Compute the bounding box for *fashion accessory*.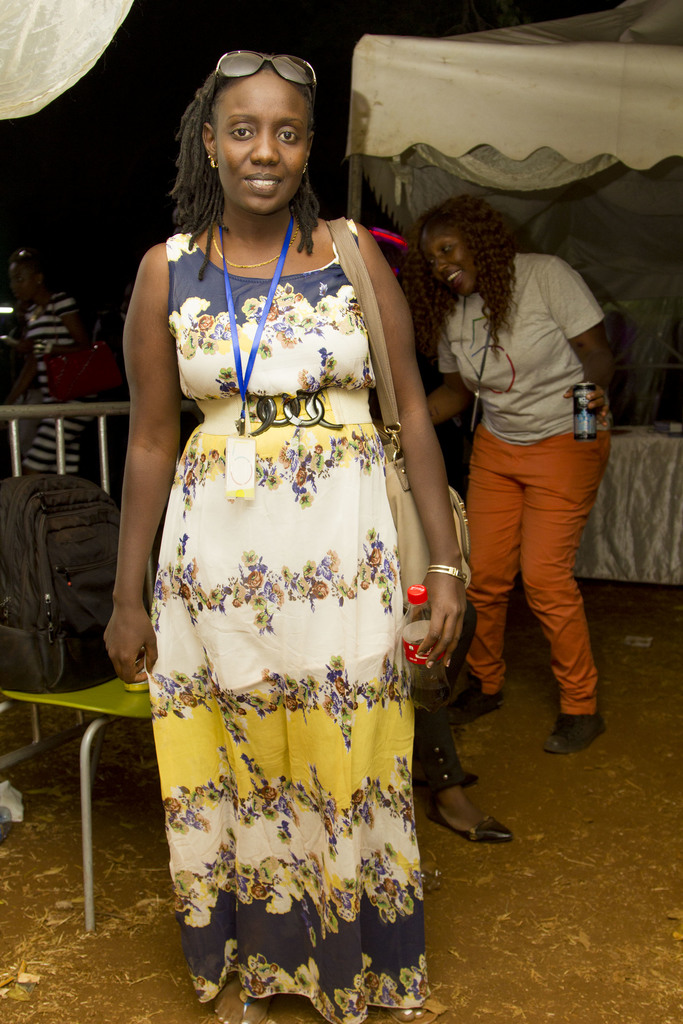
[x1=211, y1=47, x2=319, y2=94].
